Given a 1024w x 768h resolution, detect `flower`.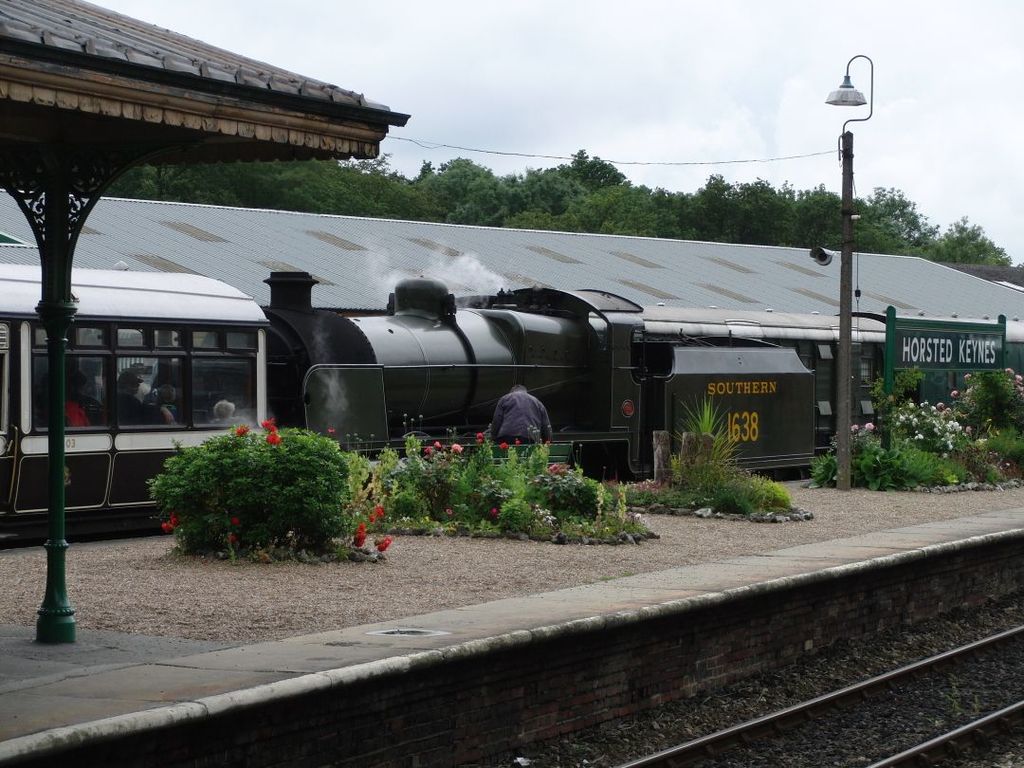
l=380, t=538, r=390, b=549.
